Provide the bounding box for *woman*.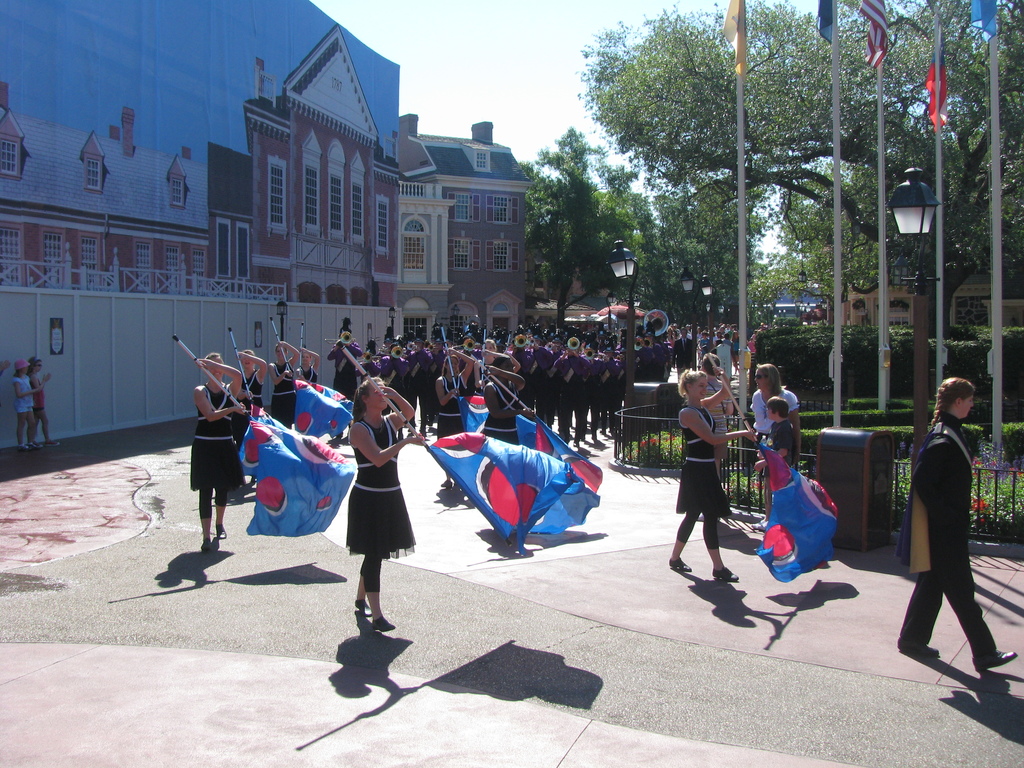
<box>269,340,300,426</box>.
